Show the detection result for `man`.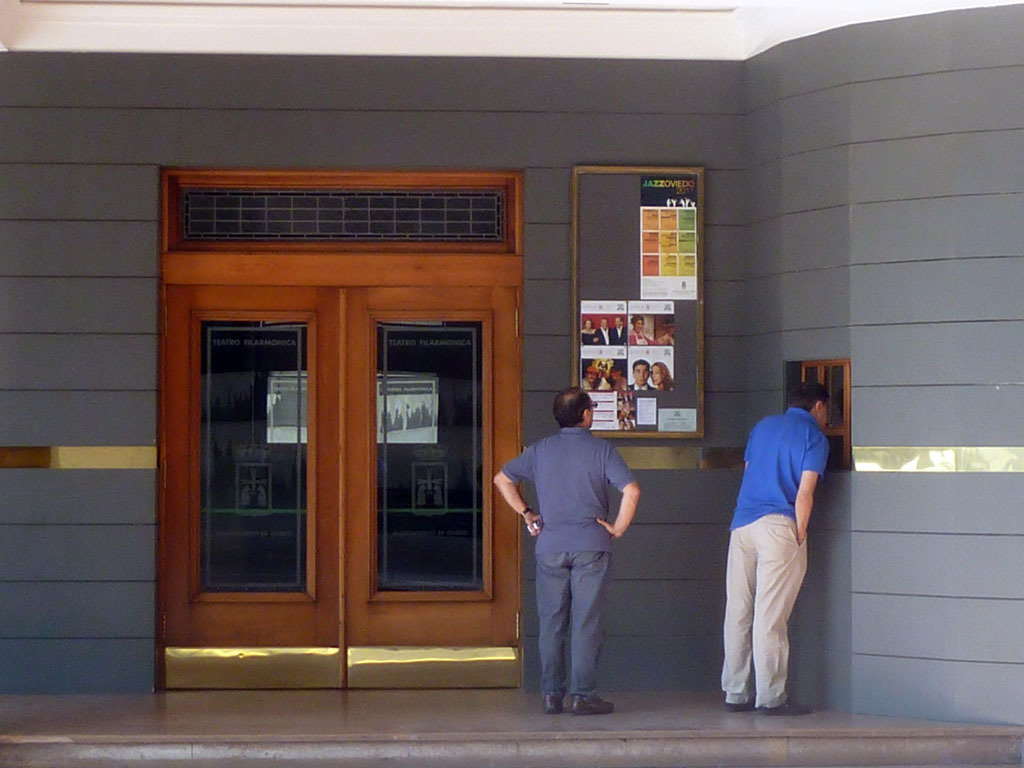
left=632, top=362, right=655, bottom=391.
